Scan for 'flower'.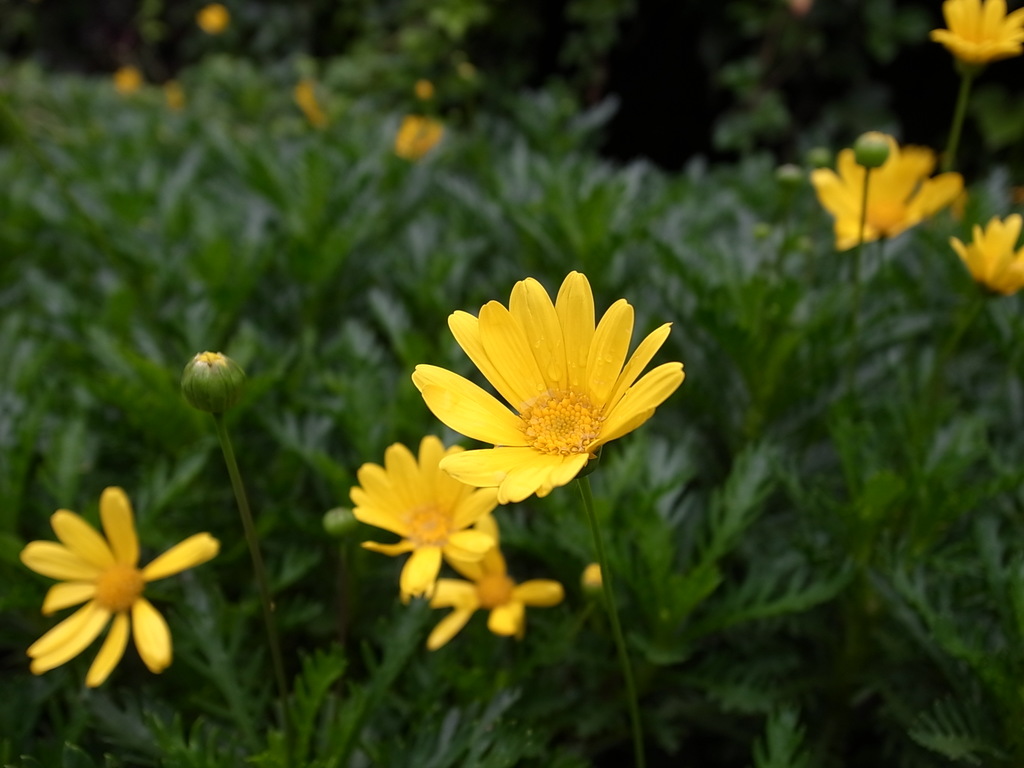
Scan result: <region>428, 521, 580, 646</region>.
